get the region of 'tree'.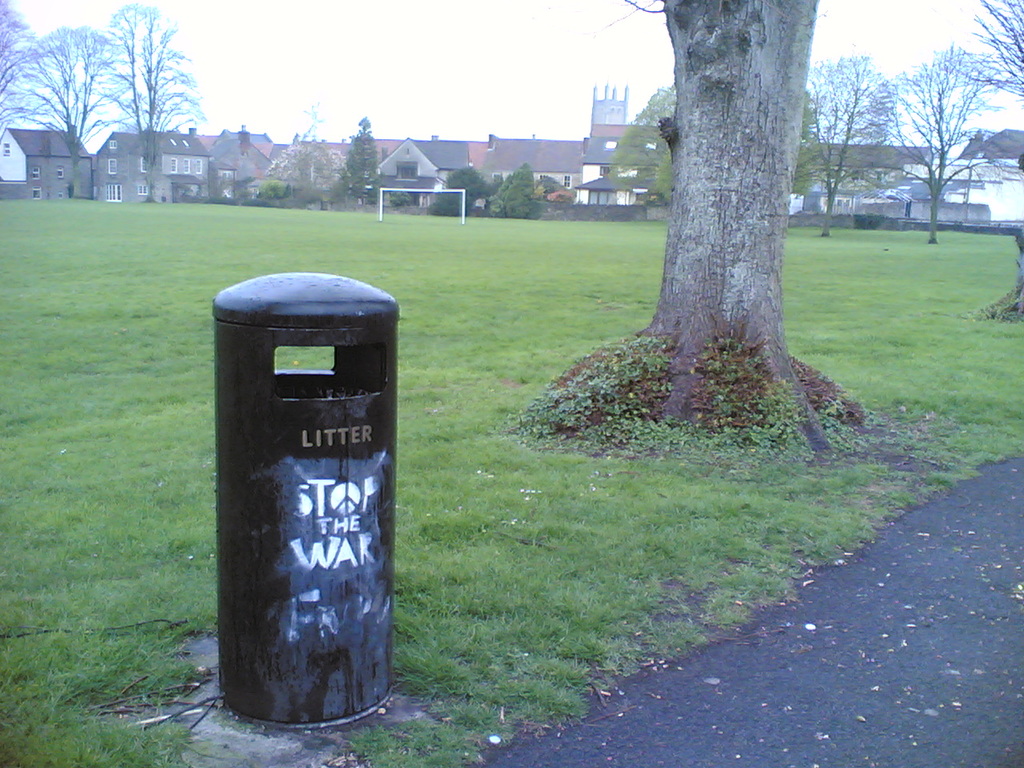
[x1=330, y1=117, x2=382, y2=206].
